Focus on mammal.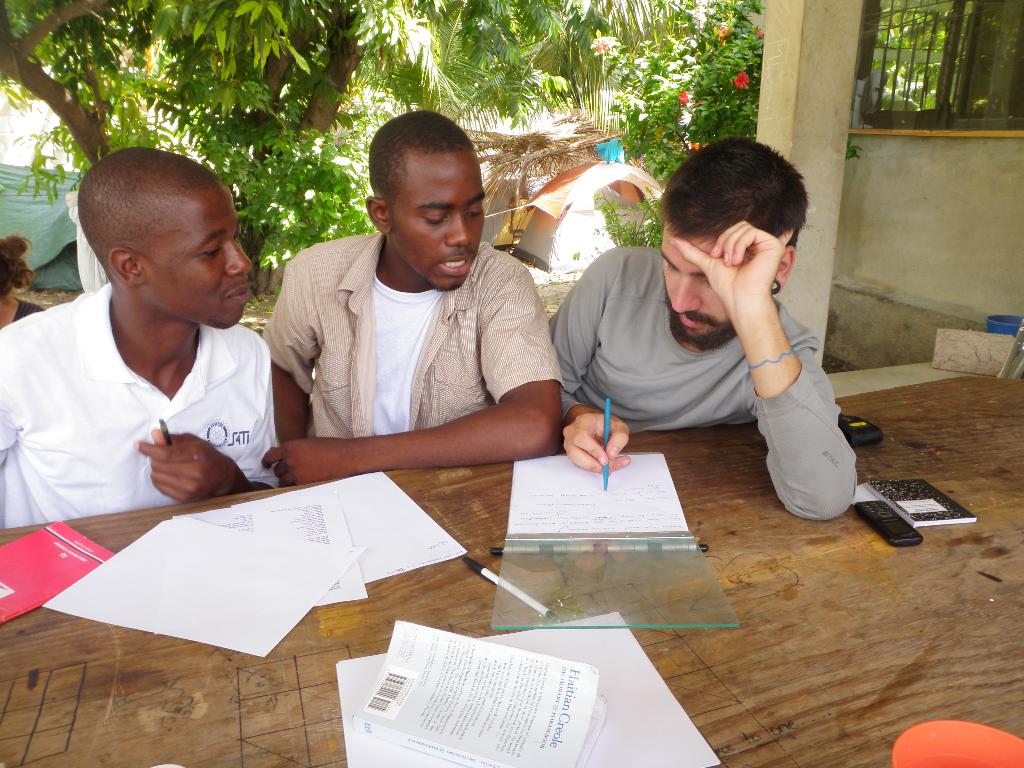
Focused at [0,146,282,531].
